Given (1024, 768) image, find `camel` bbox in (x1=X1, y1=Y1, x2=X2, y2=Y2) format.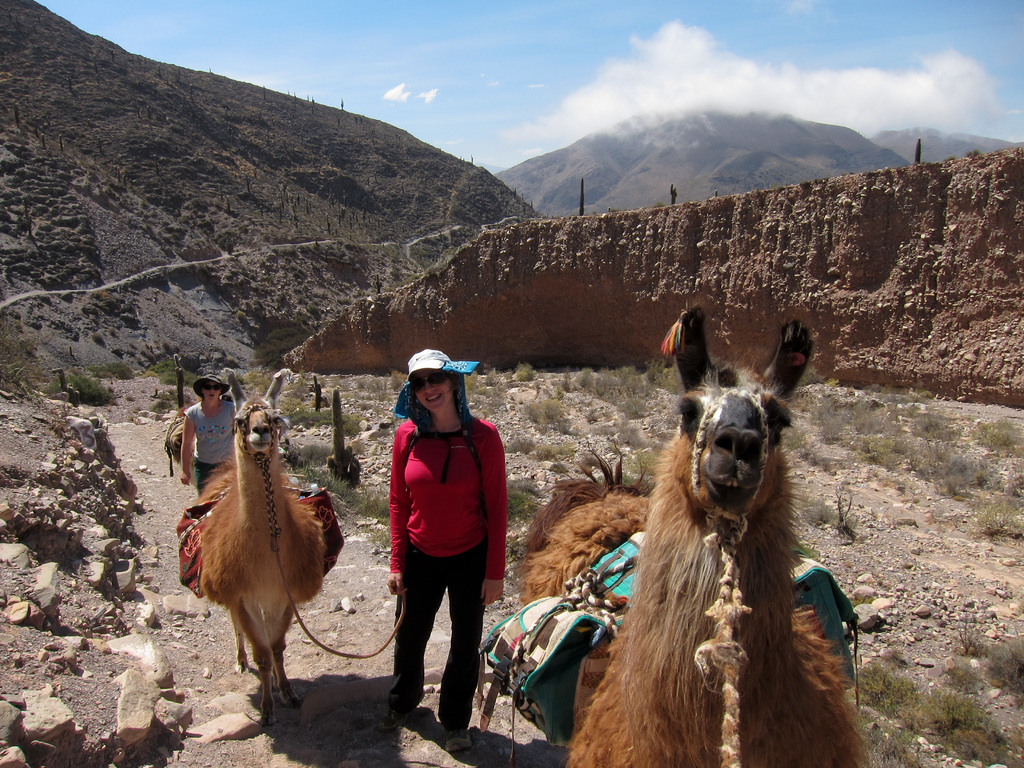
(x1=518, y1=307, x2=875, y2=767).
